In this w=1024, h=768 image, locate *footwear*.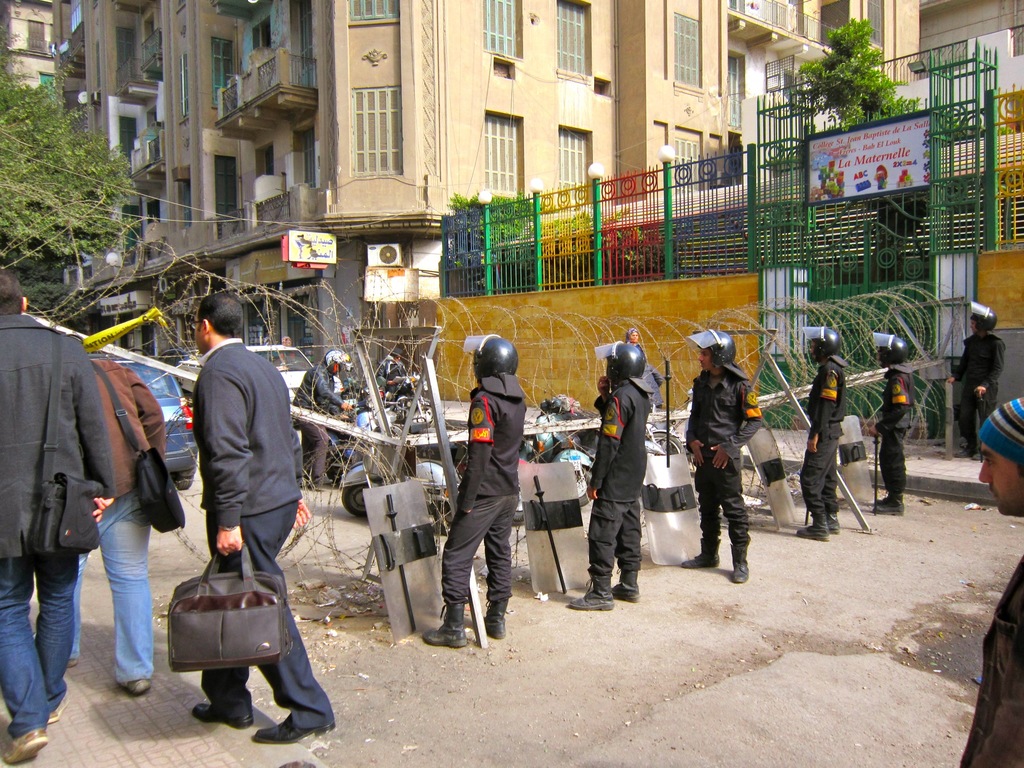
Bounding box: 317/477/332/487.
